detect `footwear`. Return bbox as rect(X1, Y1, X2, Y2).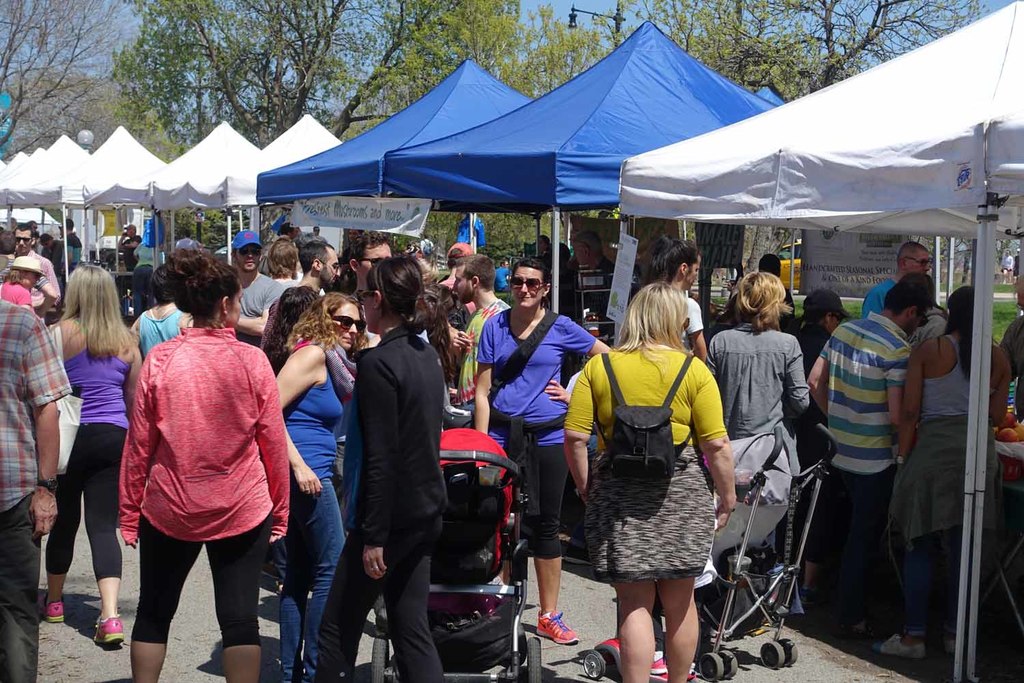
rect(553, 529, 603, 565).
